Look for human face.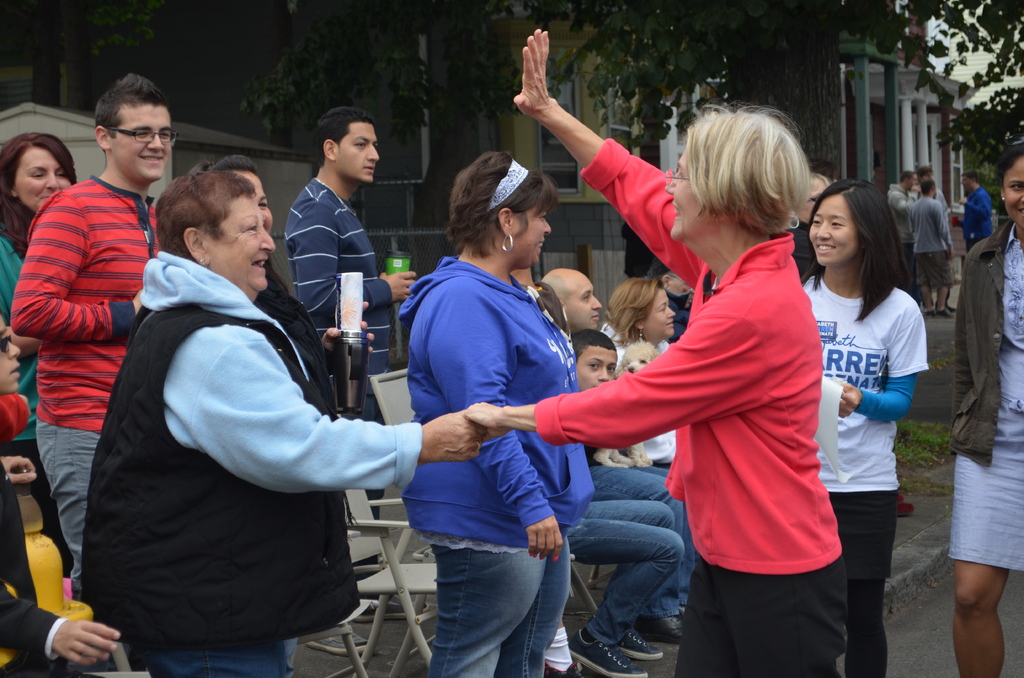
Found: bbox=[228, 169, 273, 234].
